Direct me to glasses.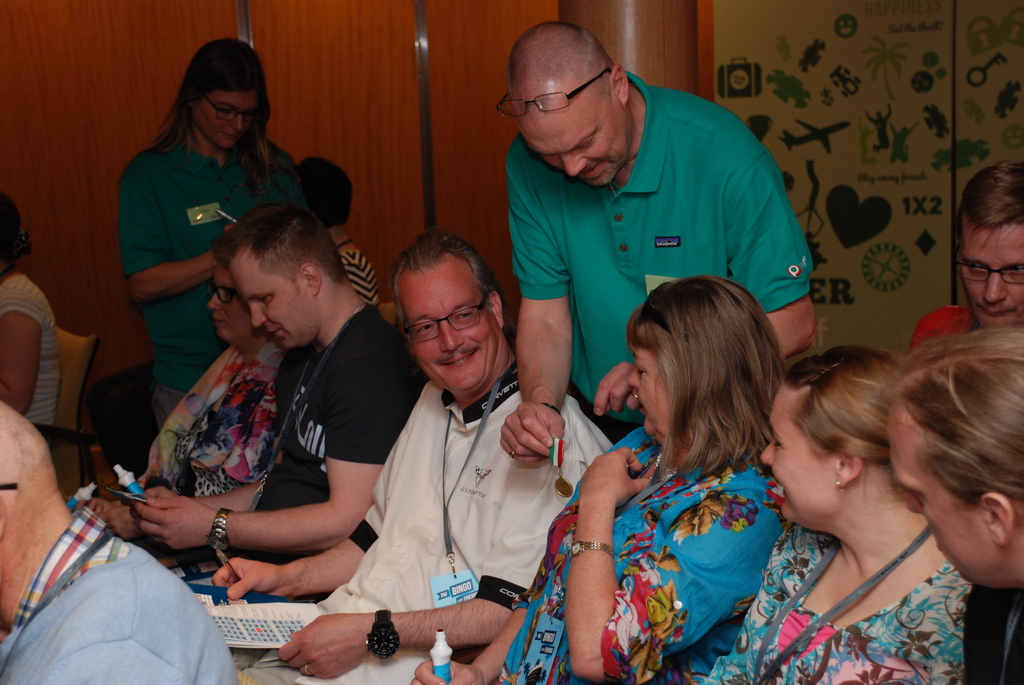
Direction: select_region(381, 300, 502, 351).
